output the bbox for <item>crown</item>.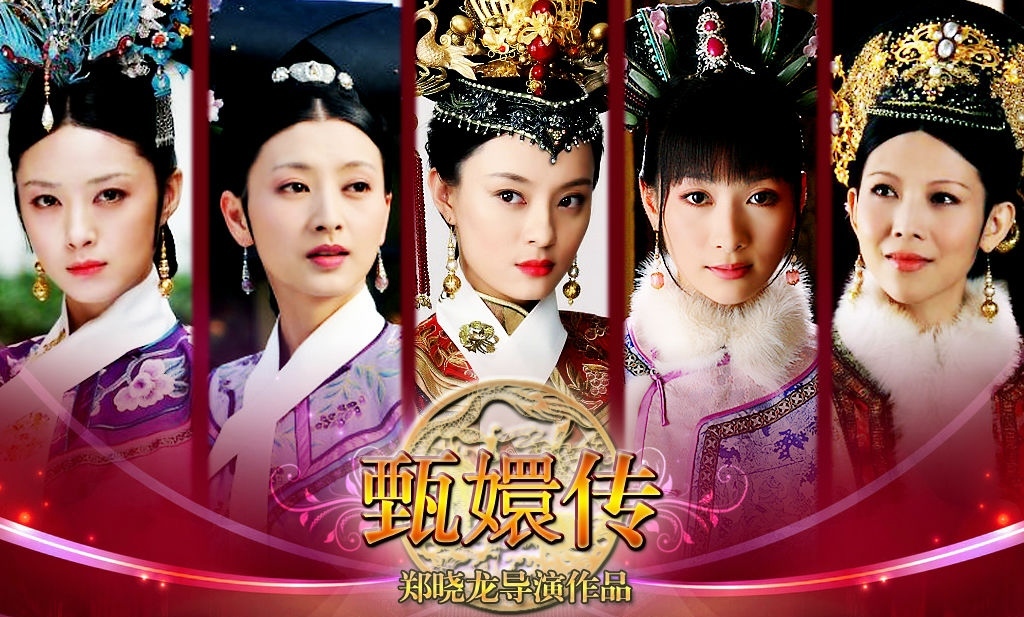
618 0 822 152.
